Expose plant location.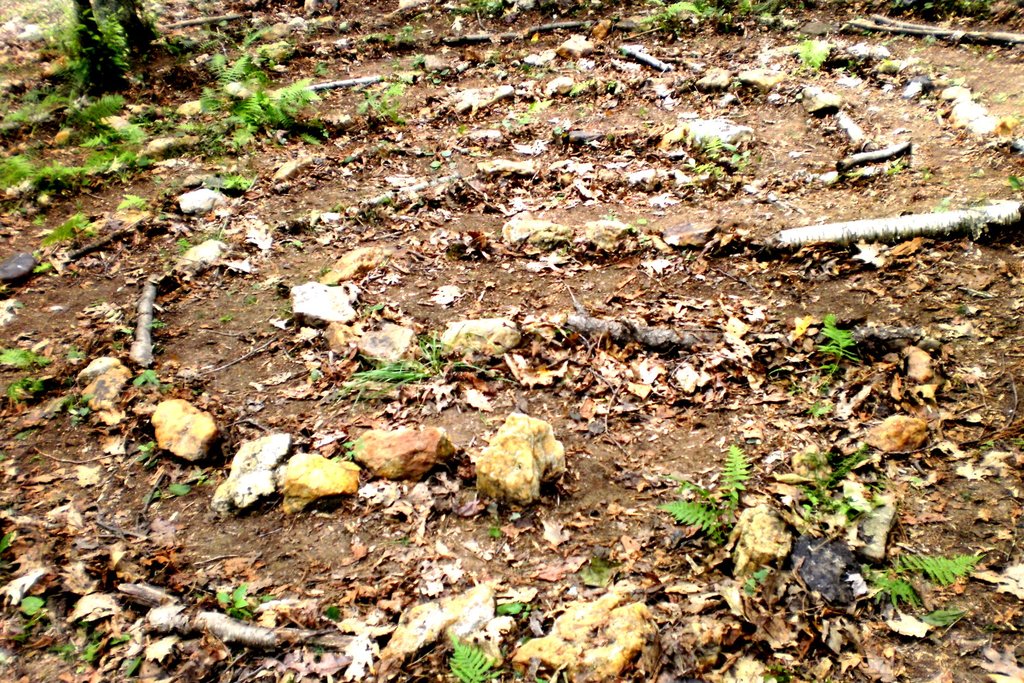
Exposed at bbox=(662, 436, 753, 541).
